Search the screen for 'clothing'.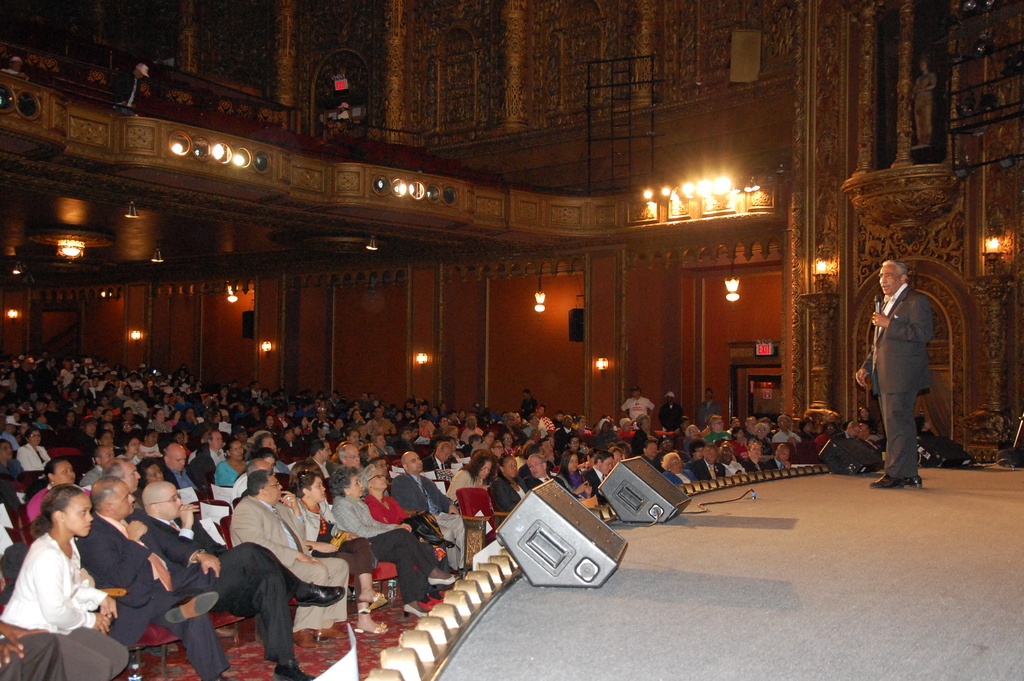
Found at <region>490, 477, 528, 527</region>.
